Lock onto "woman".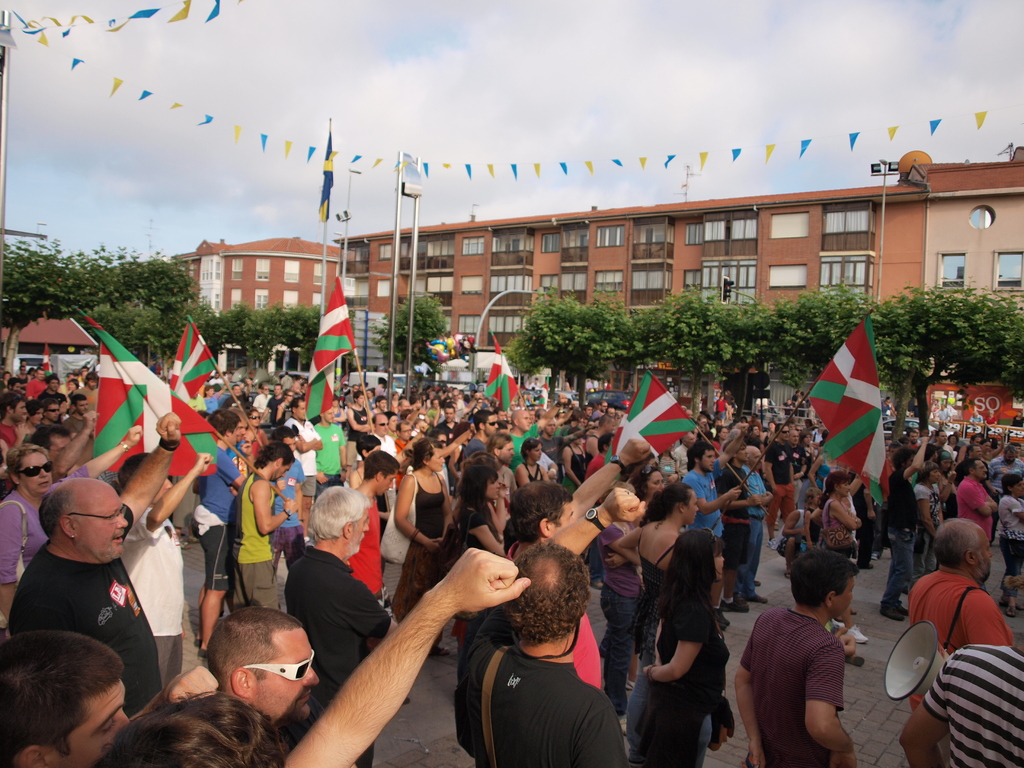
Locked: <box>514,440,550,484</box>.
